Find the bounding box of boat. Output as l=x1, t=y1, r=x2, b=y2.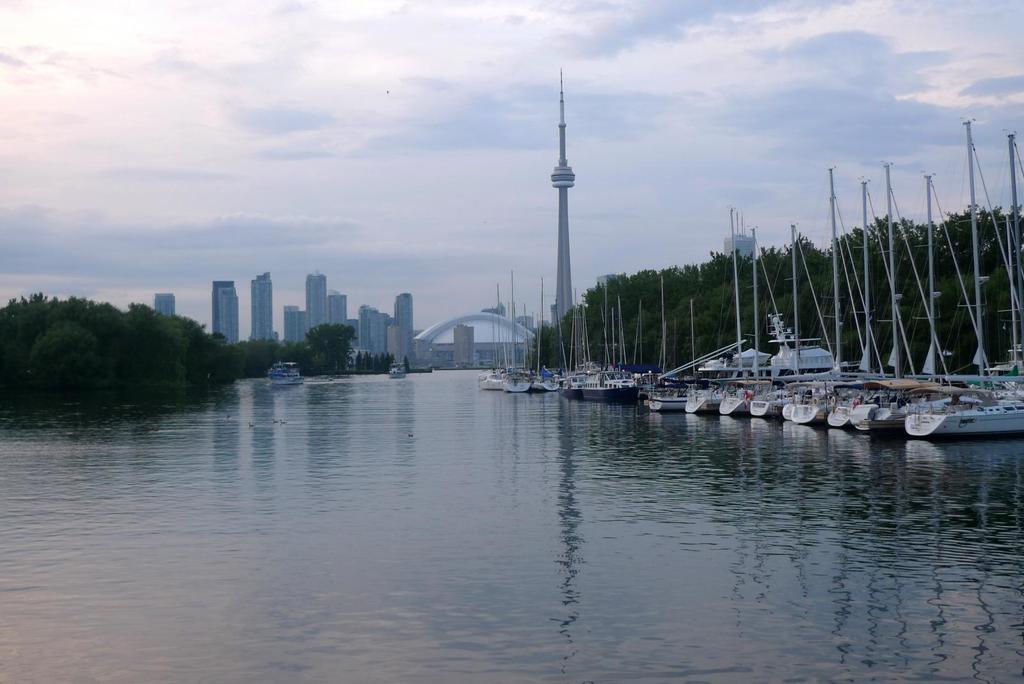
l=902, t=130, r=1023, b=440.
